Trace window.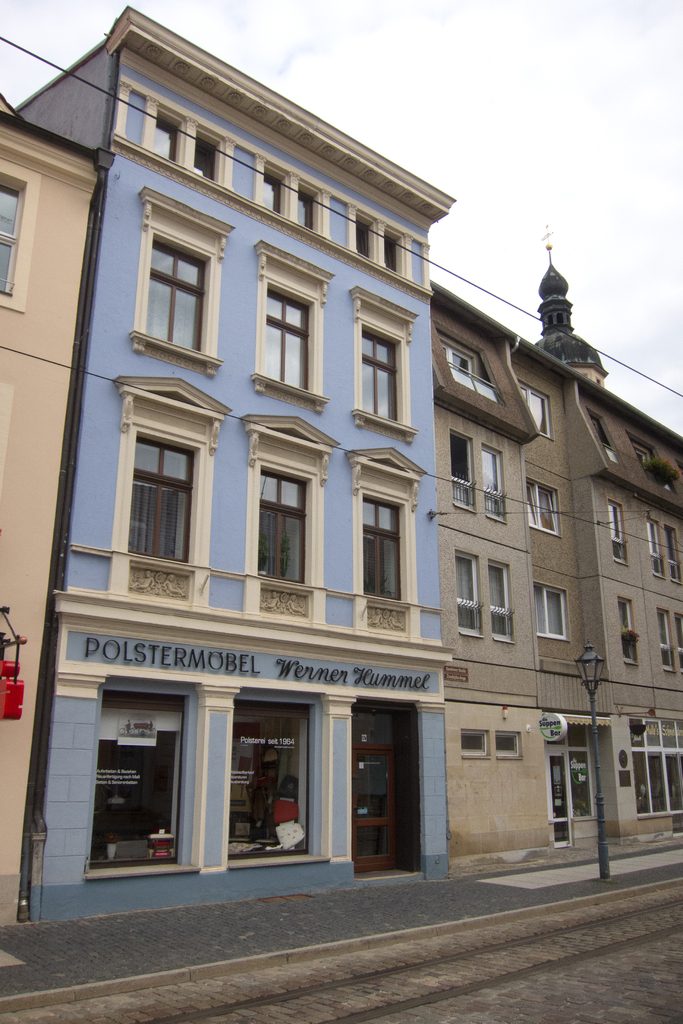
Traced to [x1=610, y1=500, x2=630, y2=566].
